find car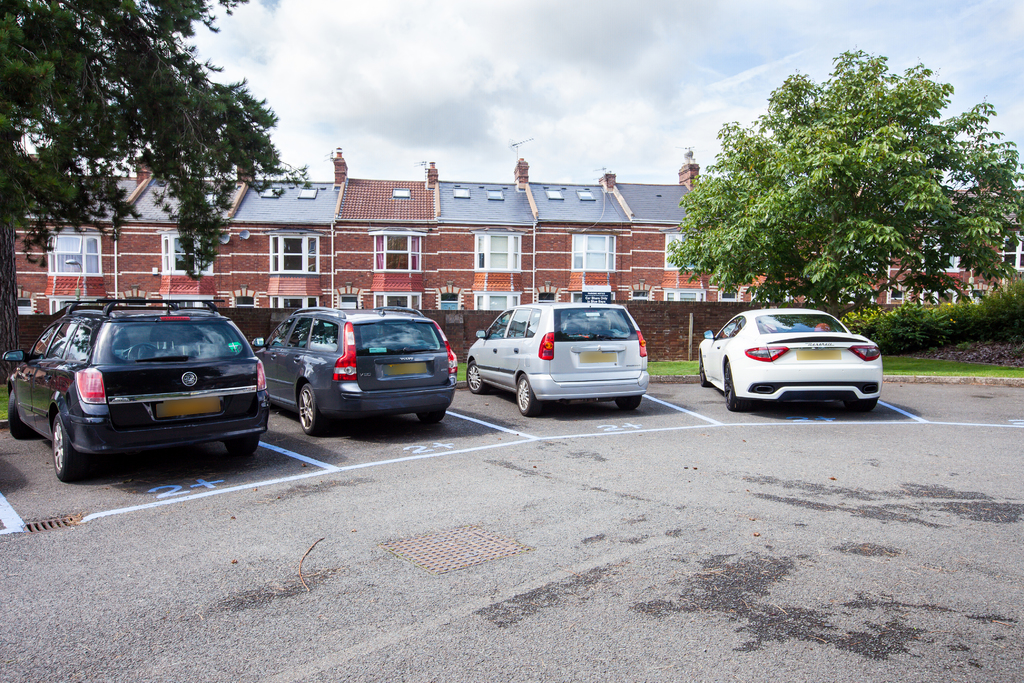
<box>246,300,463,435</box>
